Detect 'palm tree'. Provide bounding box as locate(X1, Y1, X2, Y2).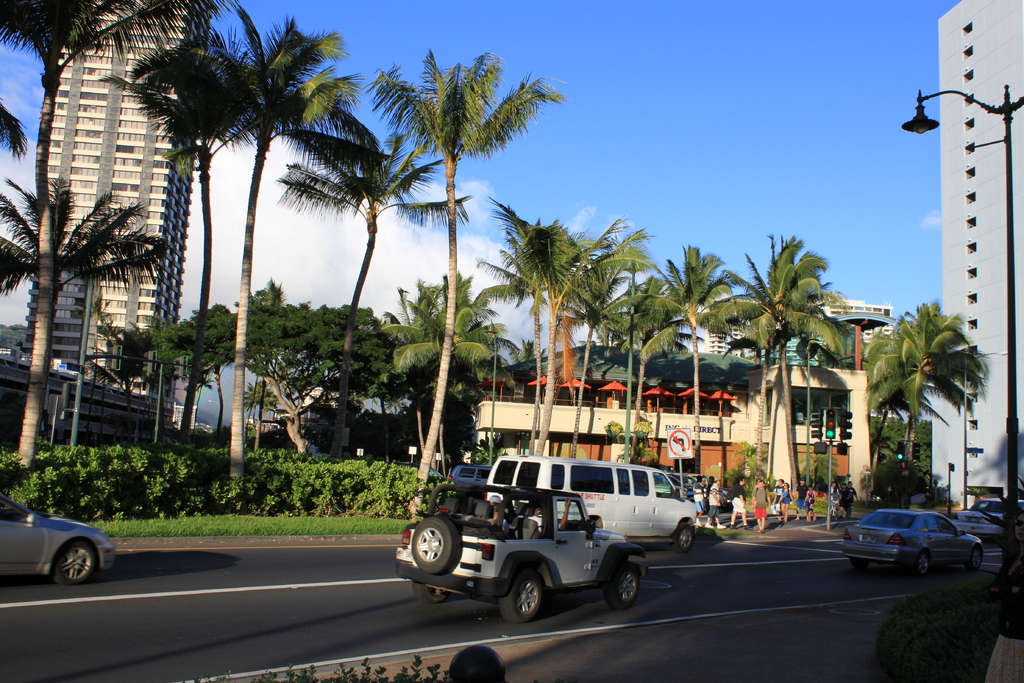
locate(122, 24, 241, 441).
